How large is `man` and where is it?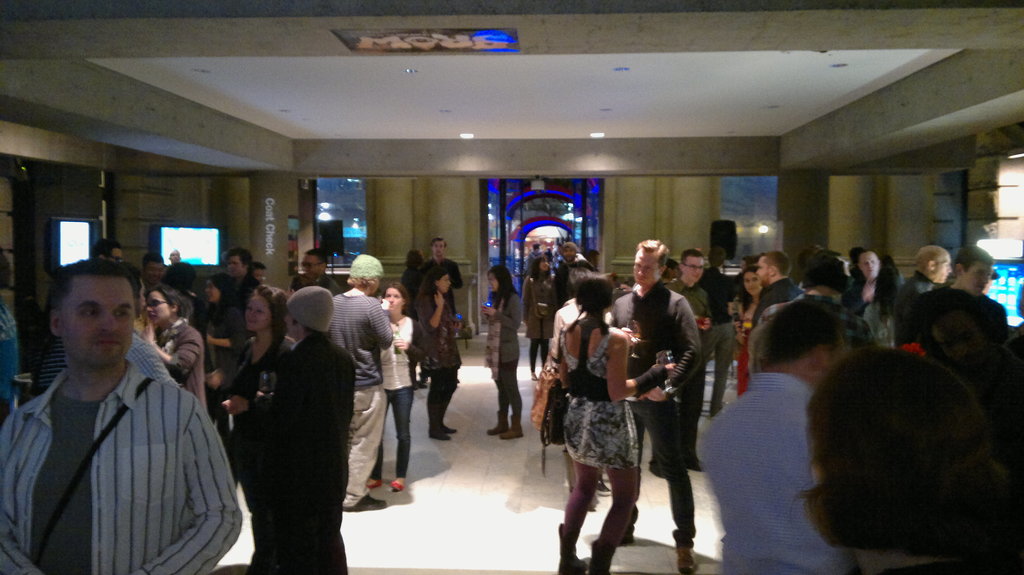
Bounding box: [left=666, top=243, right=719, bottom=473].
